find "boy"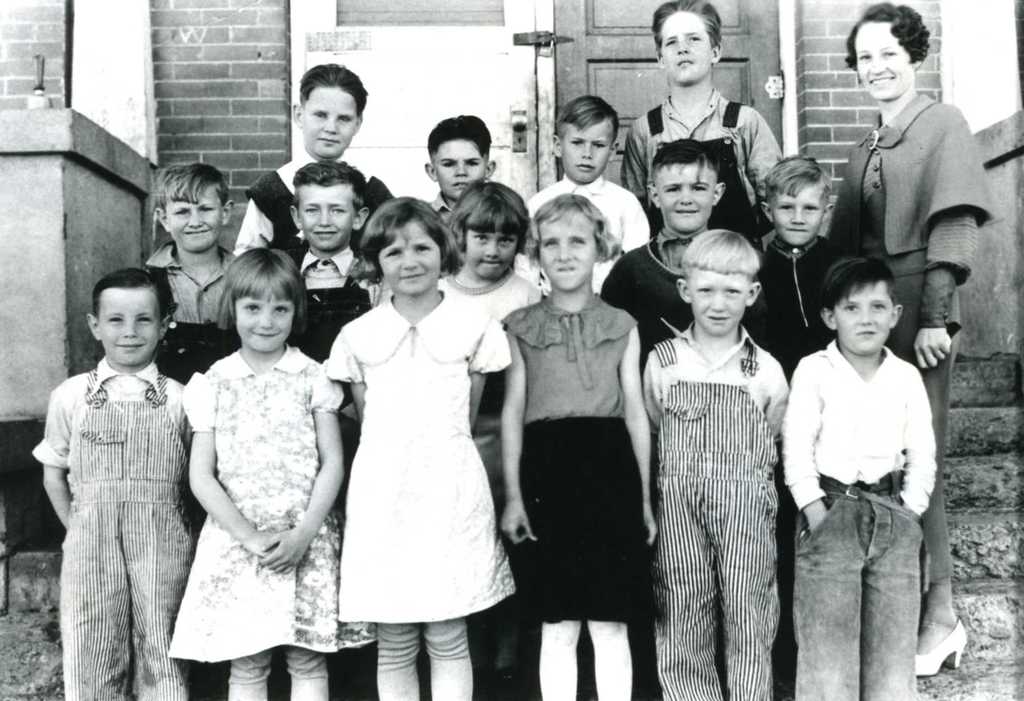
{"x1": 279, "y1": 158, "x2": 384, "y2": 361}
